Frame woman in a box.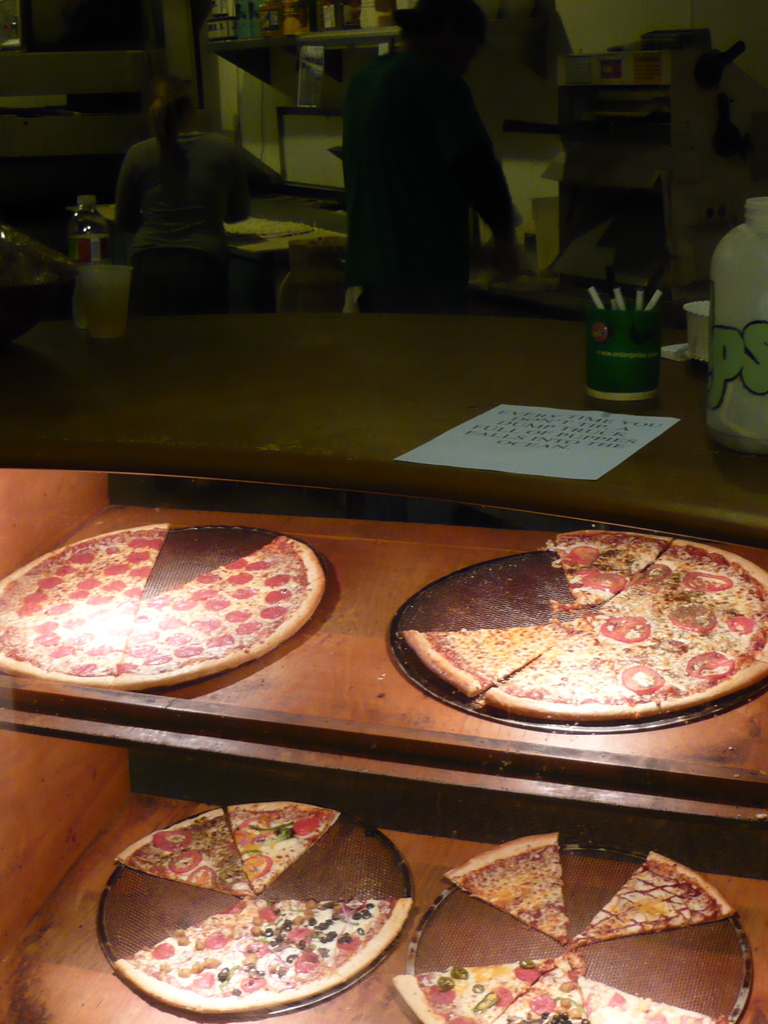
l=113, t=77, r=252, b=317.
